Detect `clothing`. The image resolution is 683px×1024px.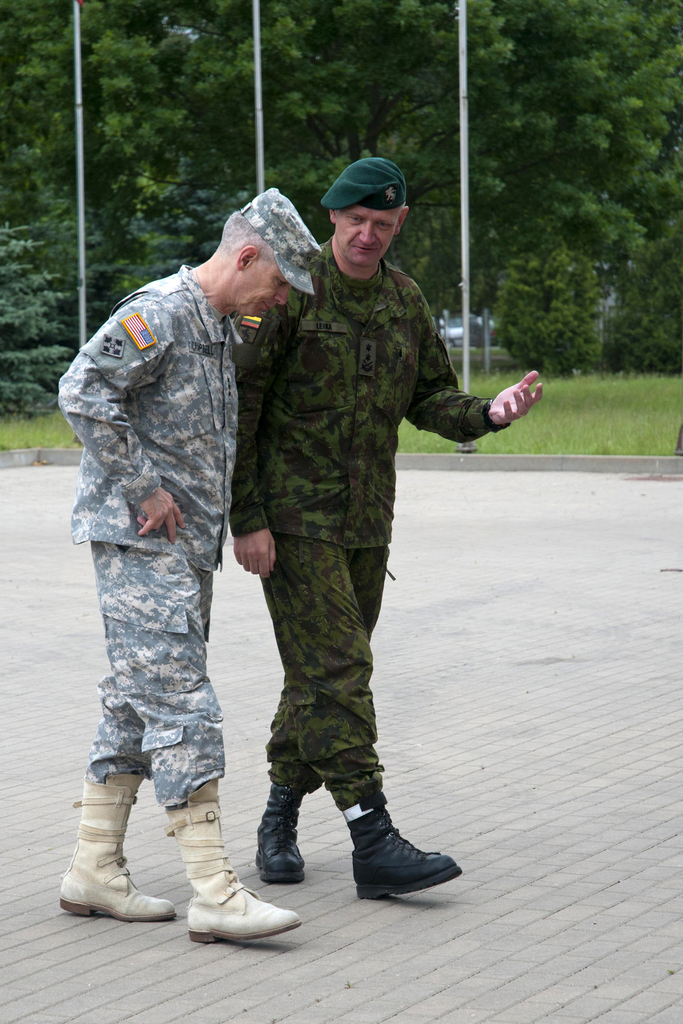
[216,159,480,823].
